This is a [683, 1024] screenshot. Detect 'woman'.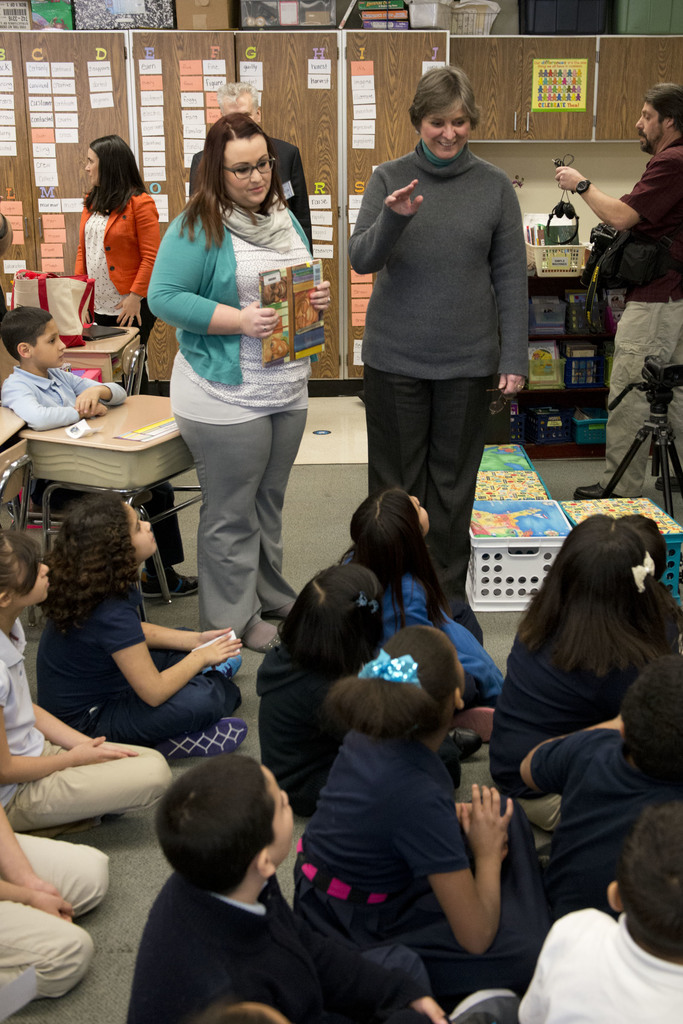
rect(73, 132, 157, 393).
